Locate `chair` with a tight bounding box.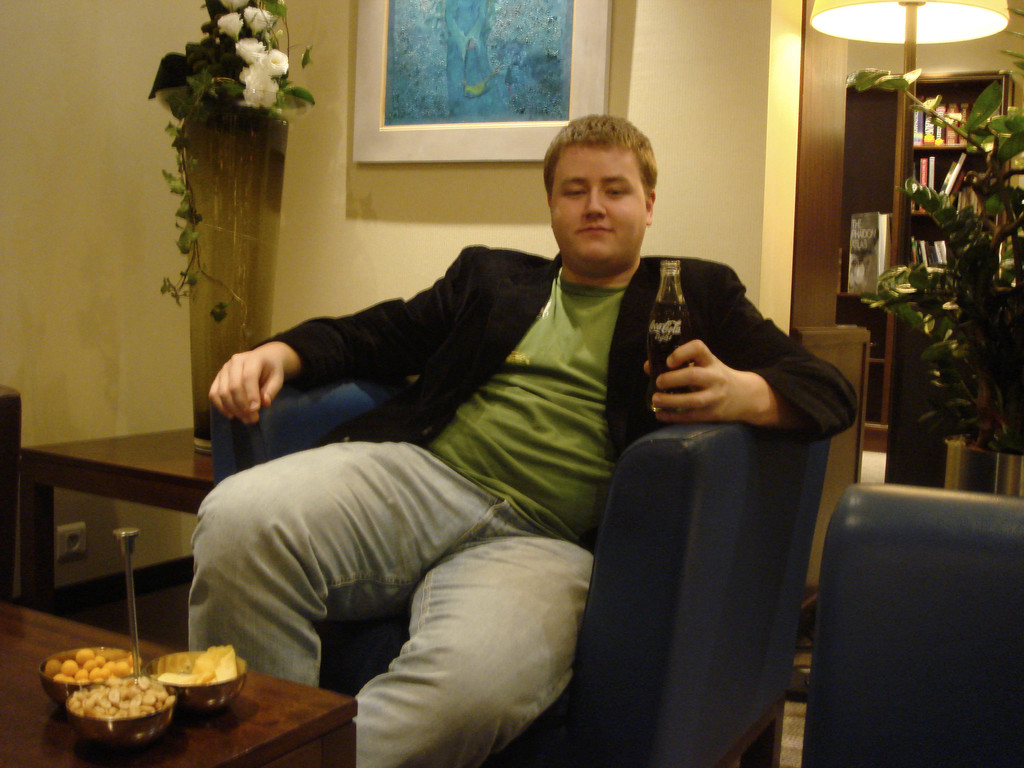
crop(205, 372, 831, 767).
